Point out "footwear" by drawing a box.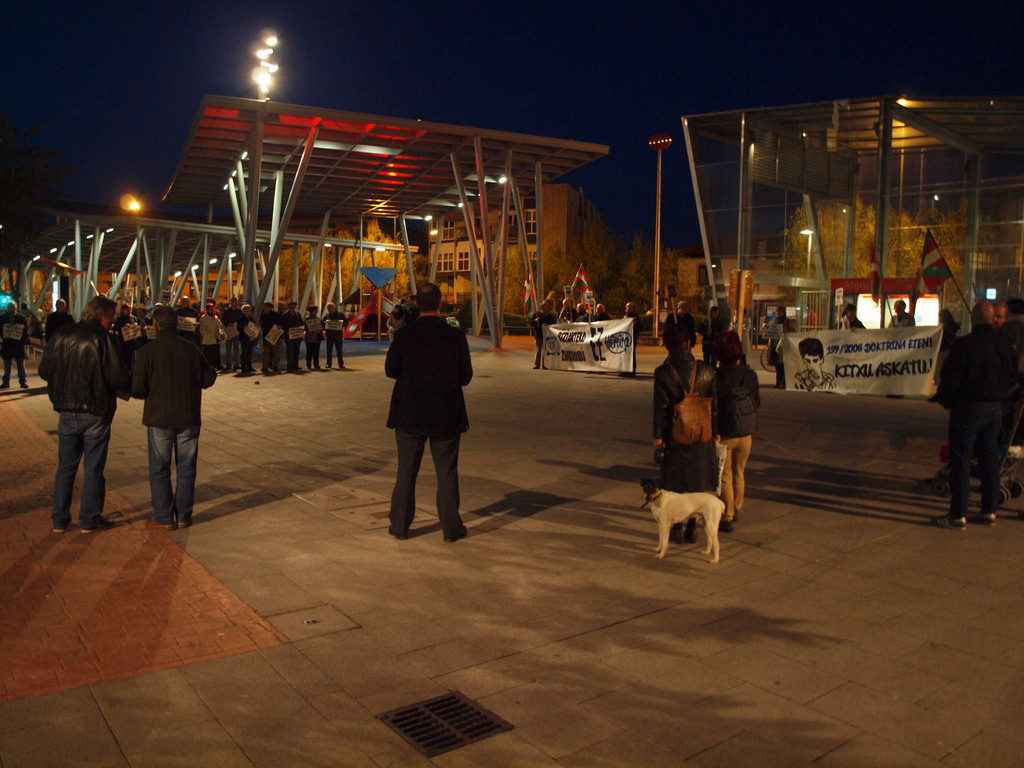
detection(719, 519, 737, 531).
